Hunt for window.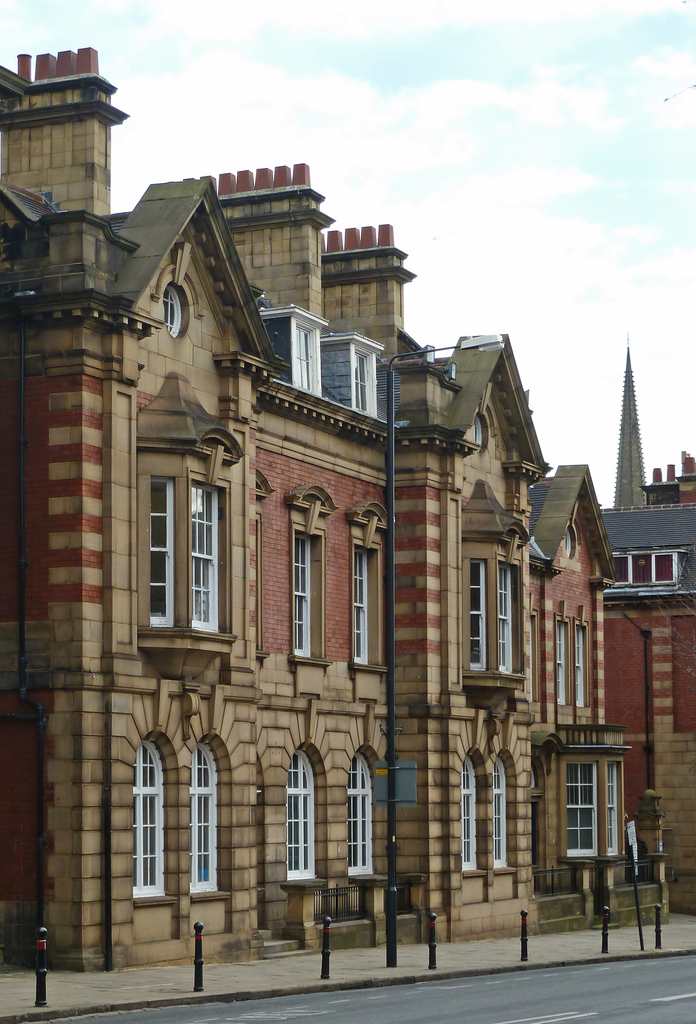
Hunted down at 596/767/615/851.
